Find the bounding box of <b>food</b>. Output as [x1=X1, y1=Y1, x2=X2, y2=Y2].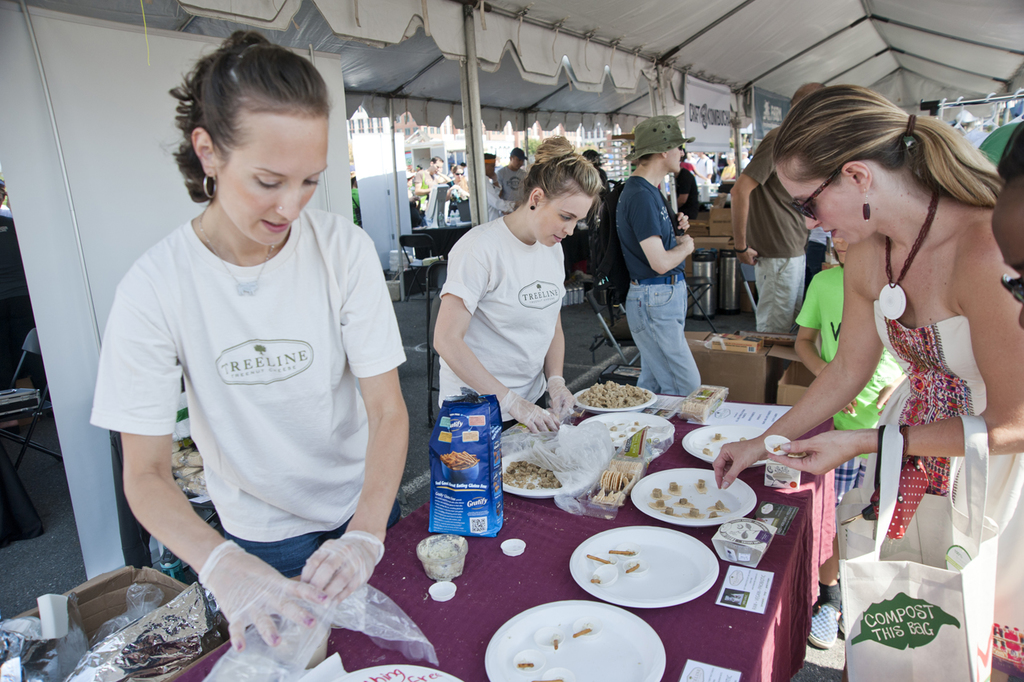
[x1=649, y1=498, x2=667, y2=513].
